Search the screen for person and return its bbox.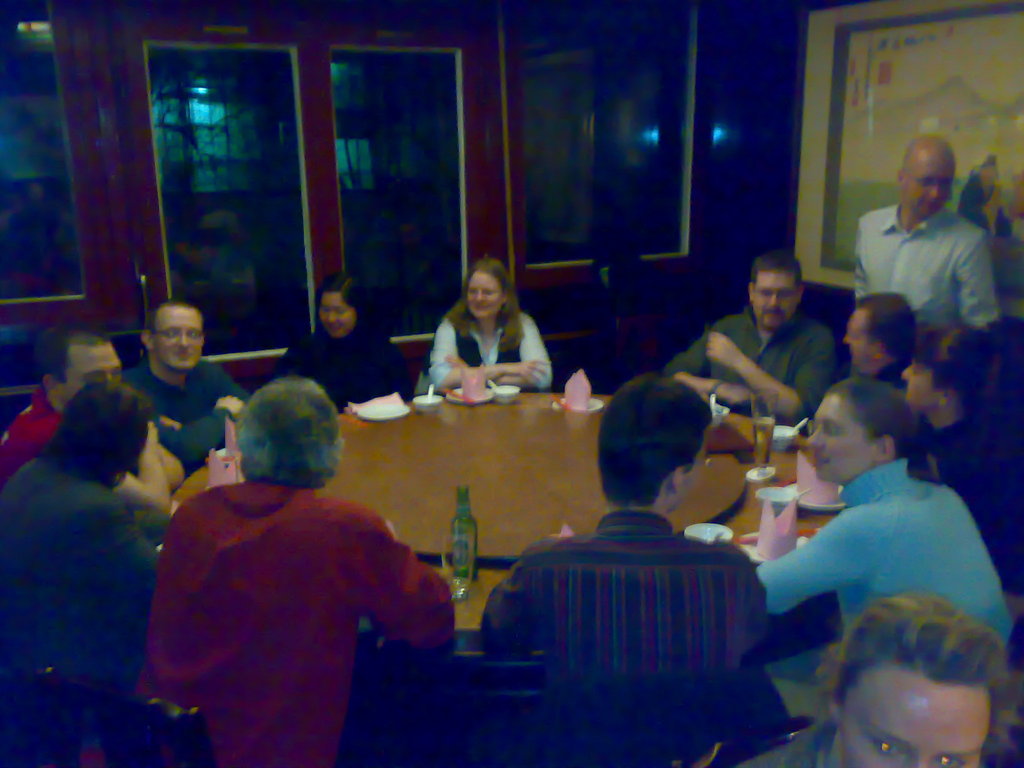
Found: (x1=275, y1=271, x2=415, y2=410).
